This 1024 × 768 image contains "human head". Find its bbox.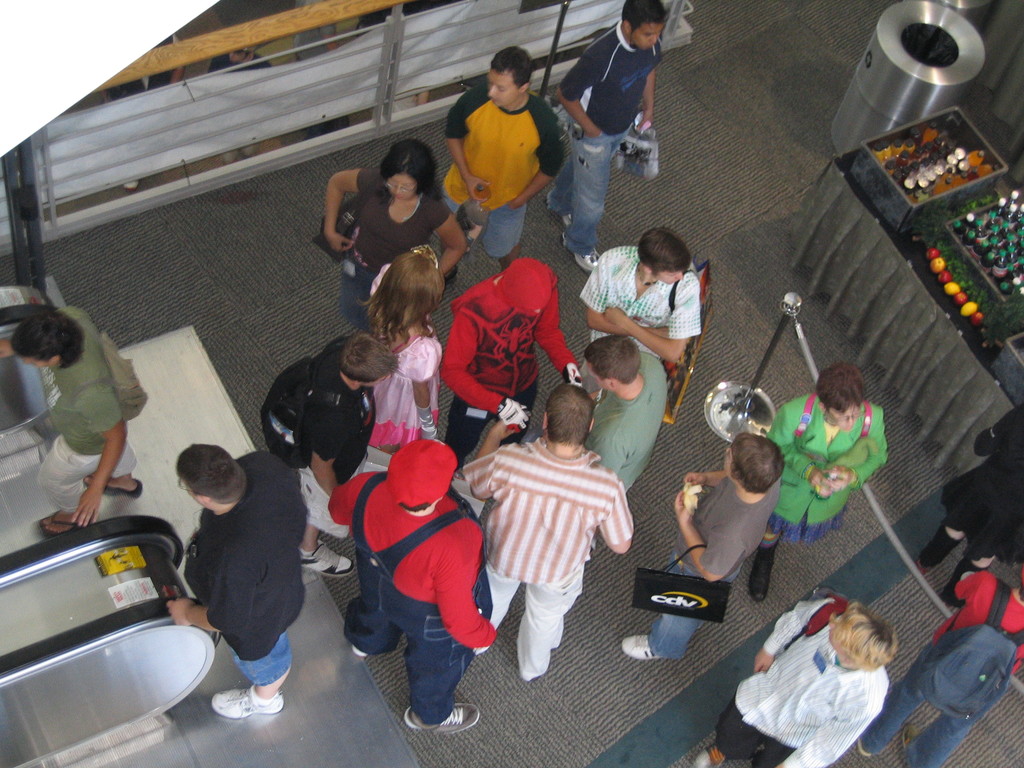
(620, 0, 671, 53).
